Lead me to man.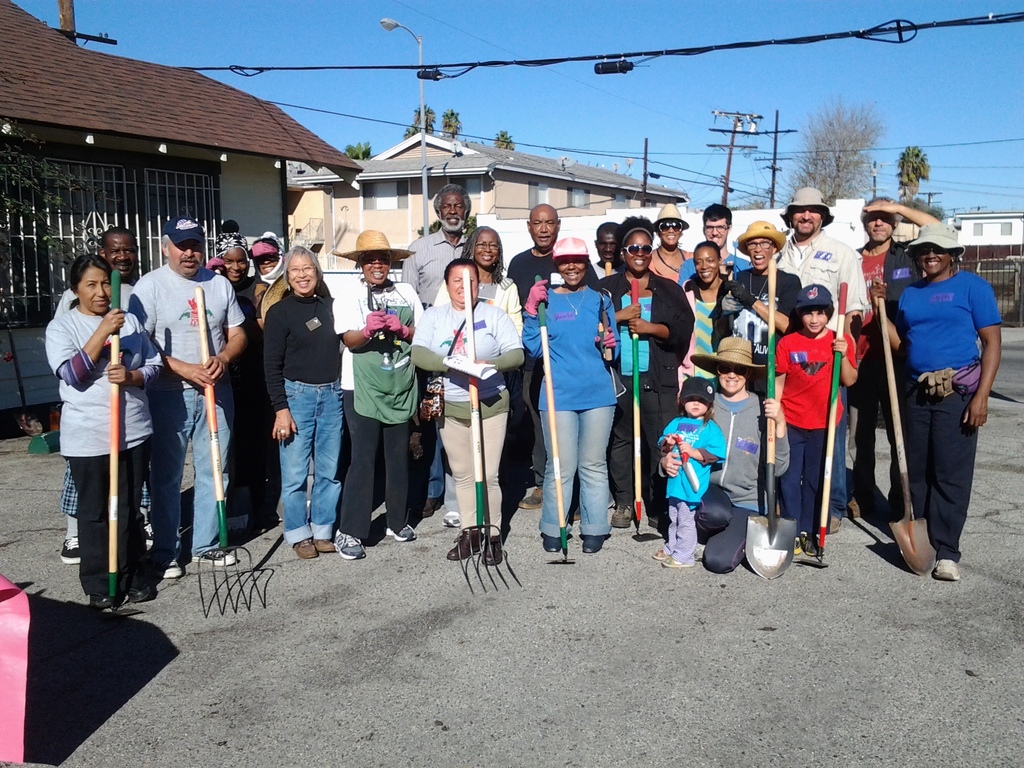
Lead to <box>783,186,856,313</box>.
